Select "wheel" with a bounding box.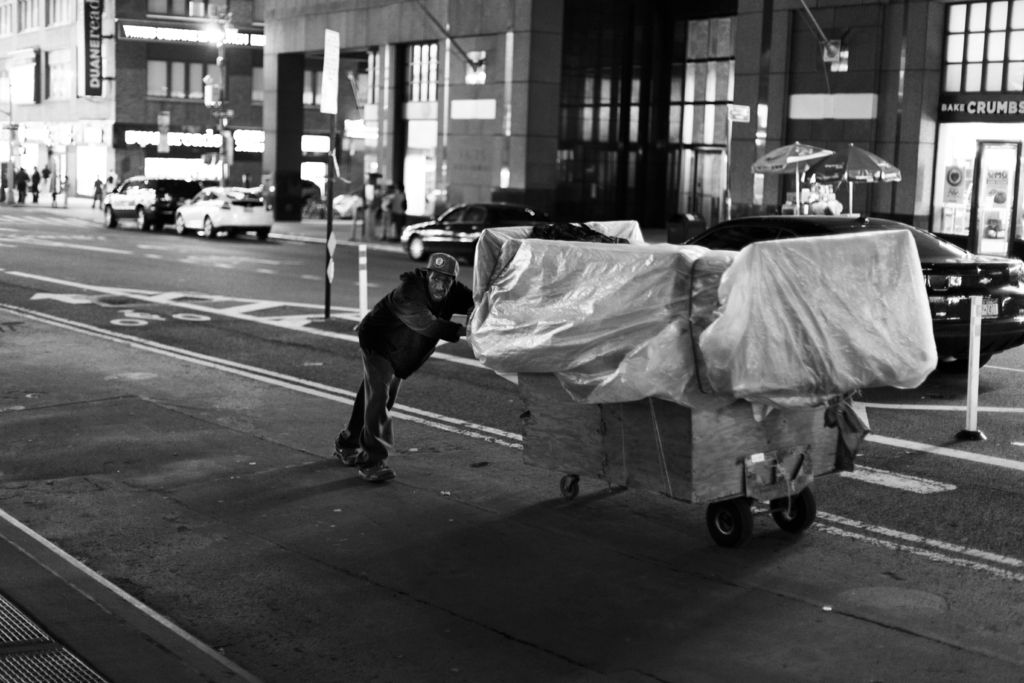
region(101, 204, 115, 226).
